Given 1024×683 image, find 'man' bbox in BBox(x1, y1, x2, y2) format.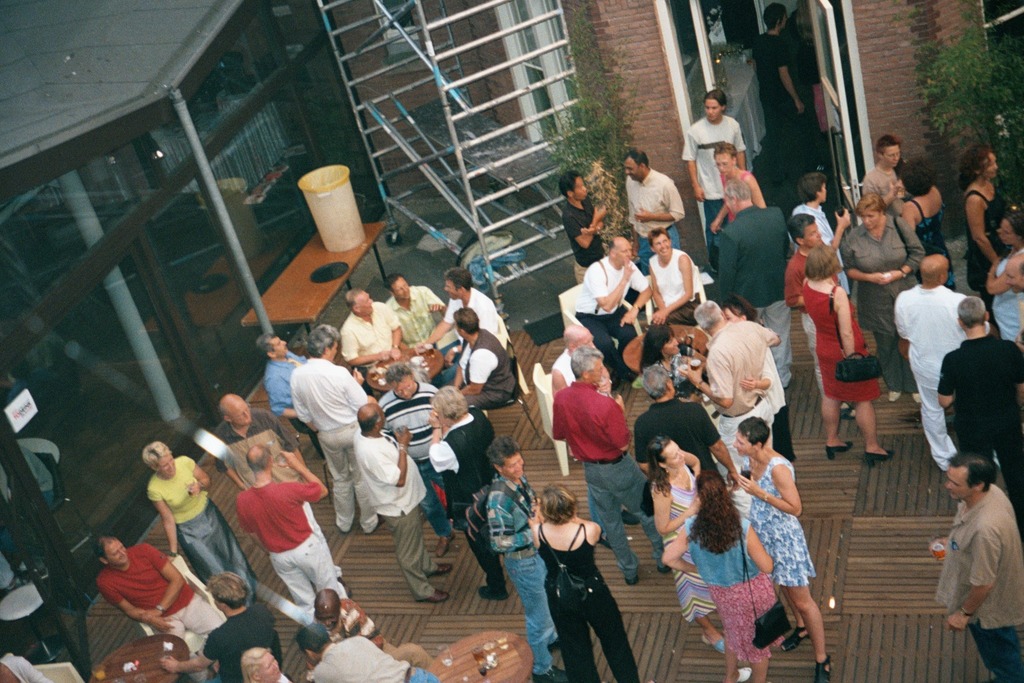
BBox(268, 333, 352, 470).
